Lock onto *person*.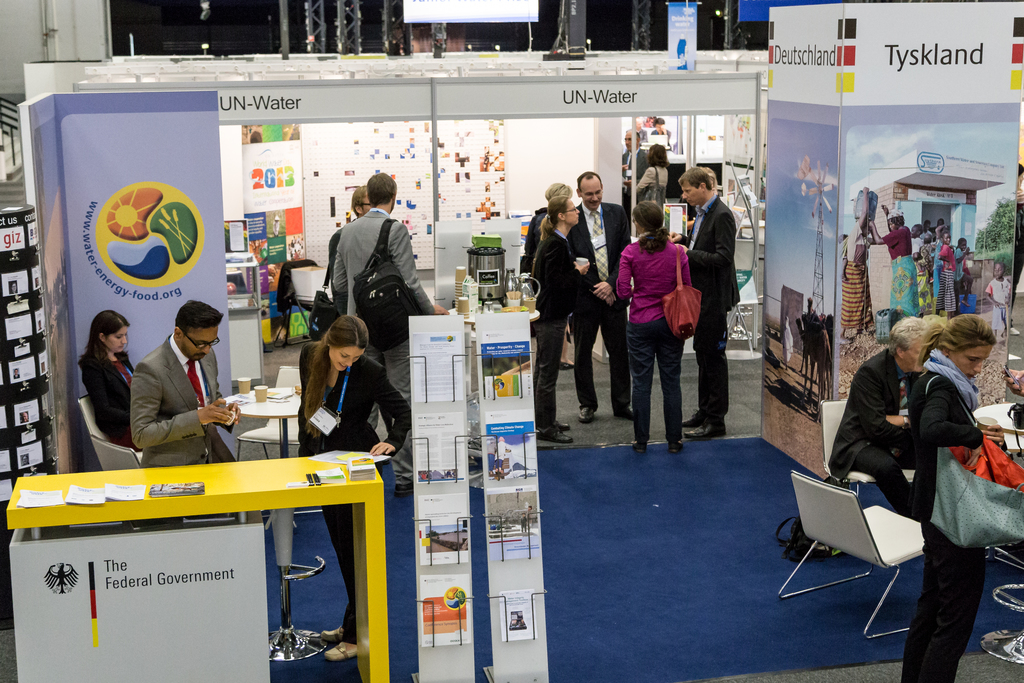
Locked: Rect(295, 314, 414, 670).
